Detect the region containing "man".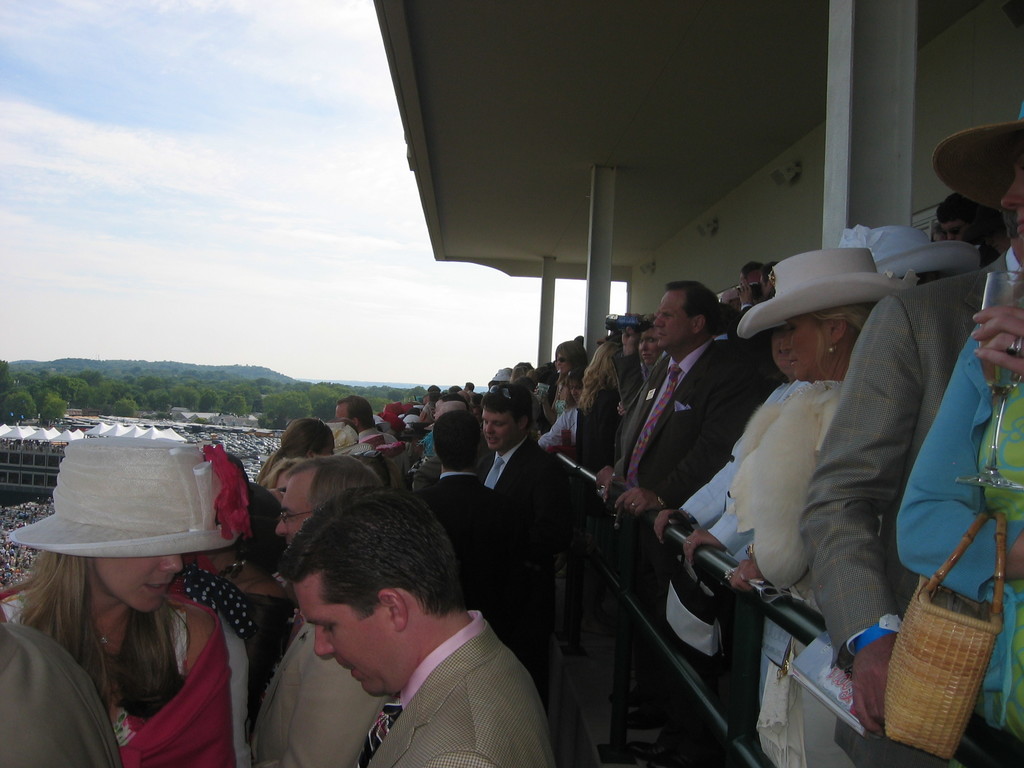
rect(253, 454, 399, 767).
